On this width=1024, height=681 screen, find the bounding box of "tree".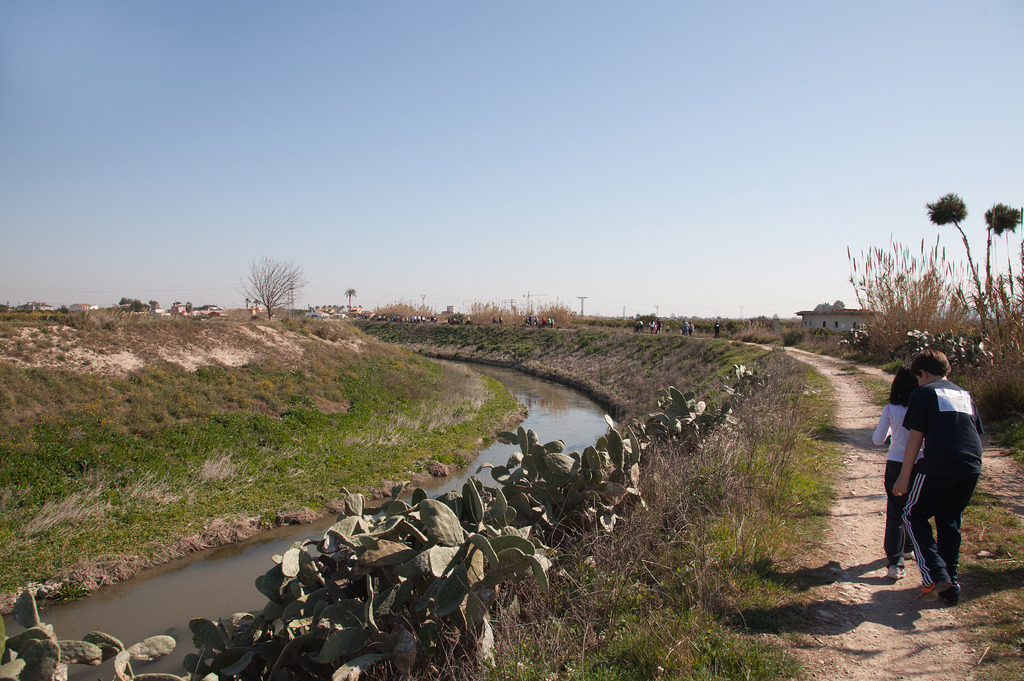
Bounding box: (x1=984, y1=199, x2=1023, y2=328).
